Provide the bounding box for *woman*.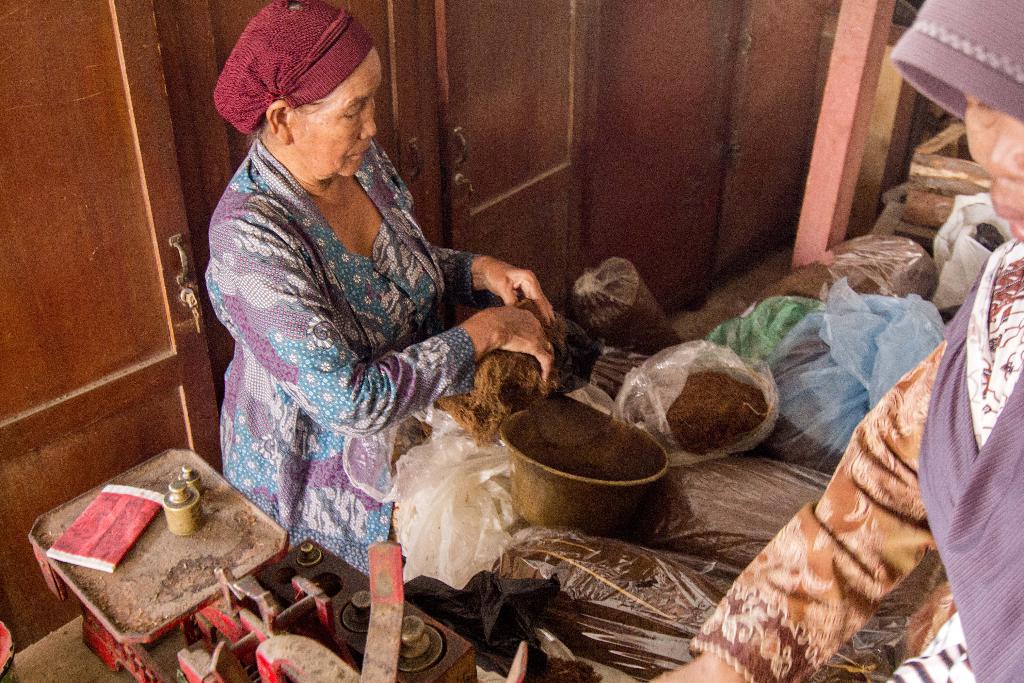
BBox(212, 0, 559, 581).
